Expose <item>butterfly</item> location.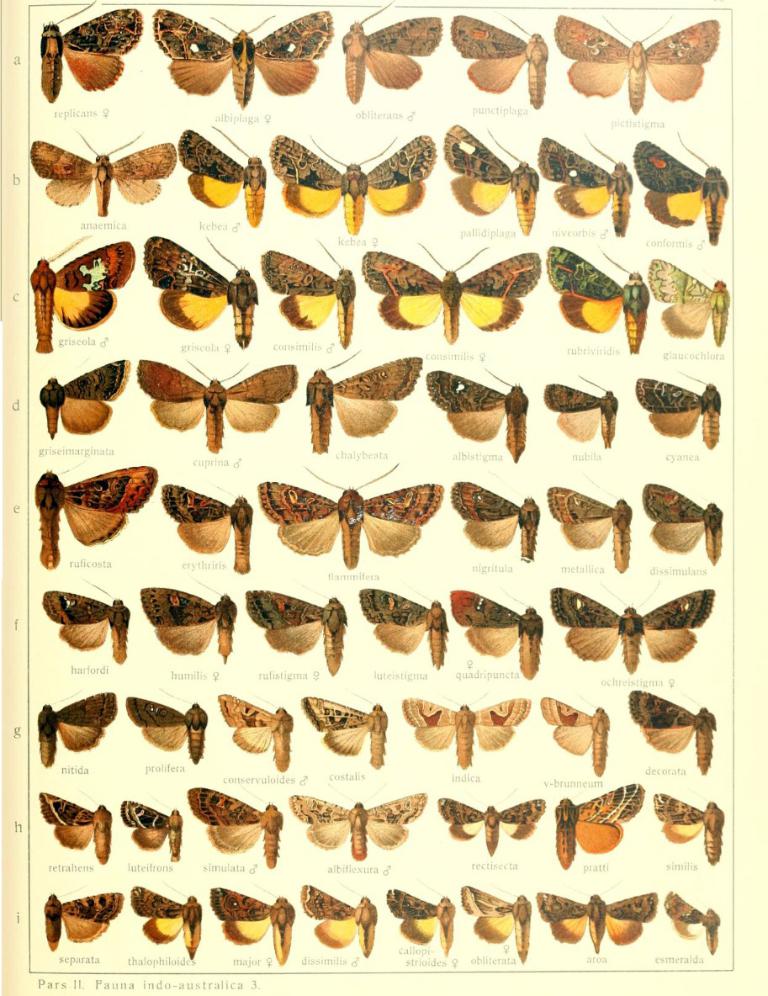
Exposed at [x1=633, y1=141, x2=729, y2=241].
